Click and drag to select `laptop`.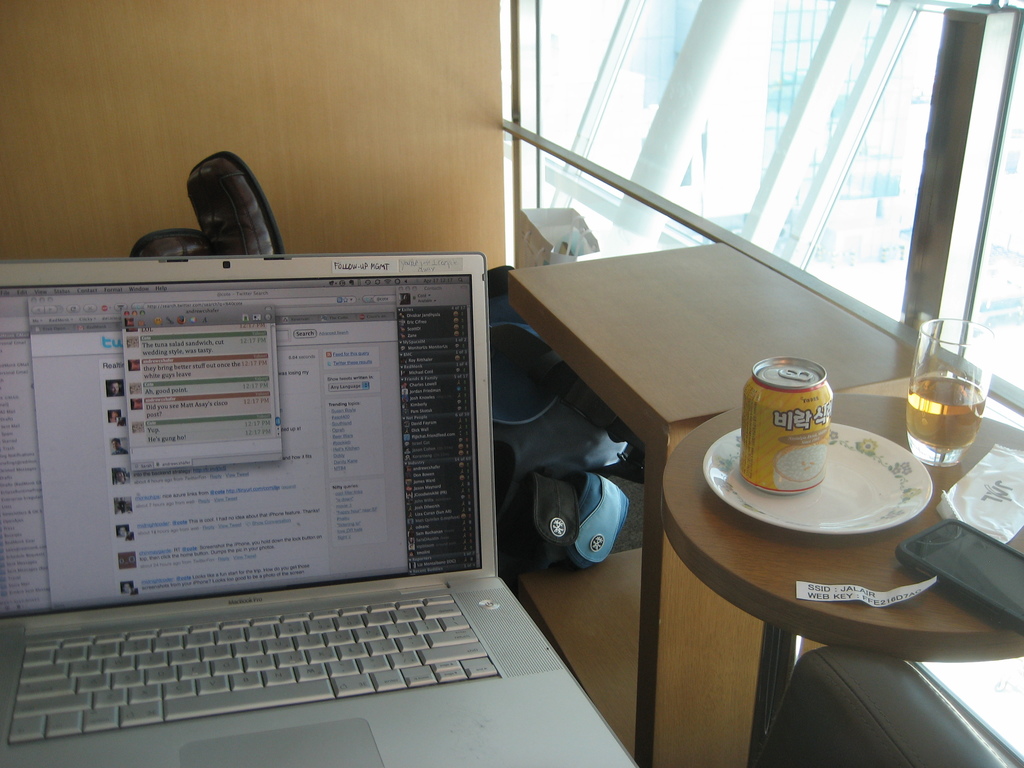
Selection: x1=0, y1=218, x2=598, y2=767.
